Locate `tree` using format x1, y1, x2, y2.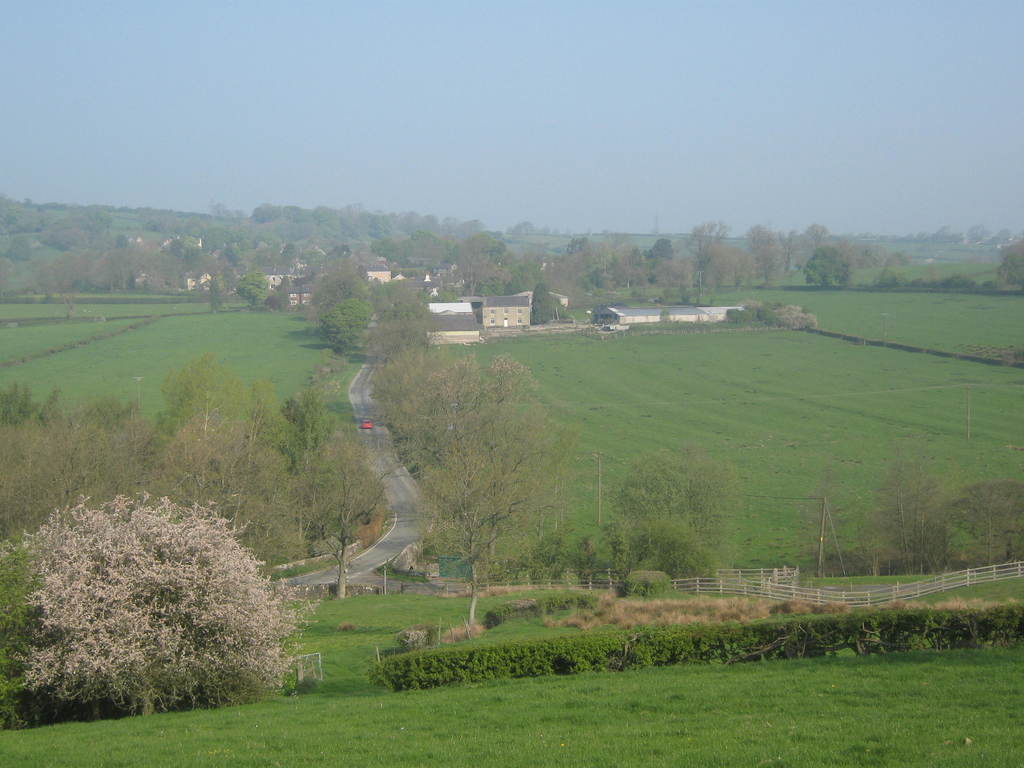
941, 479, 1023, 566.
